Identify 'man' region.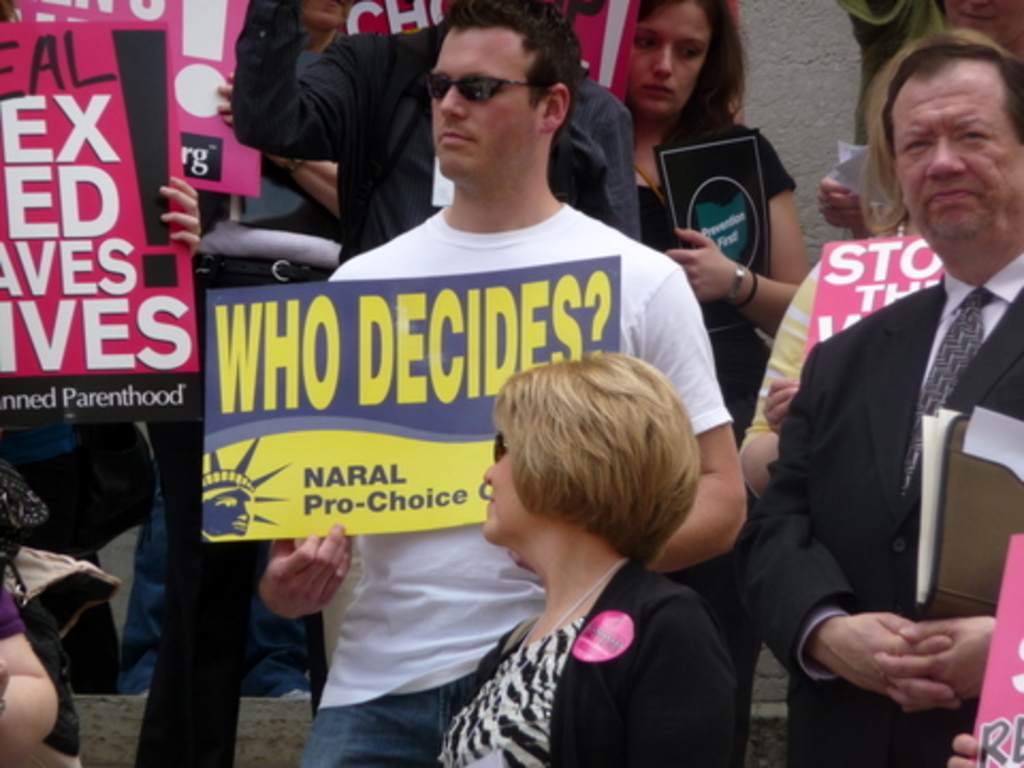
Region: [x1=205, y1=469, x2=262, y2=540].
